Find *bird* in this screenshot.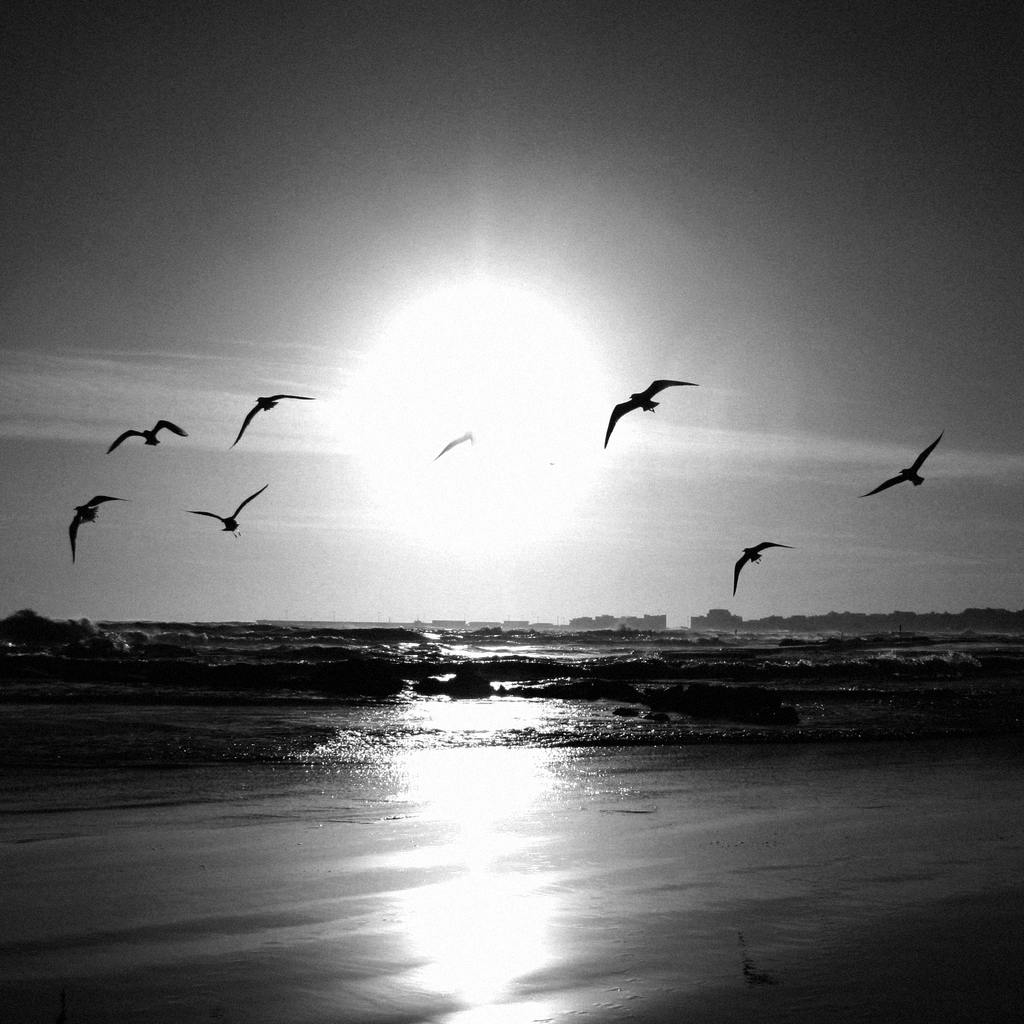
The bounding box for *bird* is <region>610, 366, 719, 450</region>.
